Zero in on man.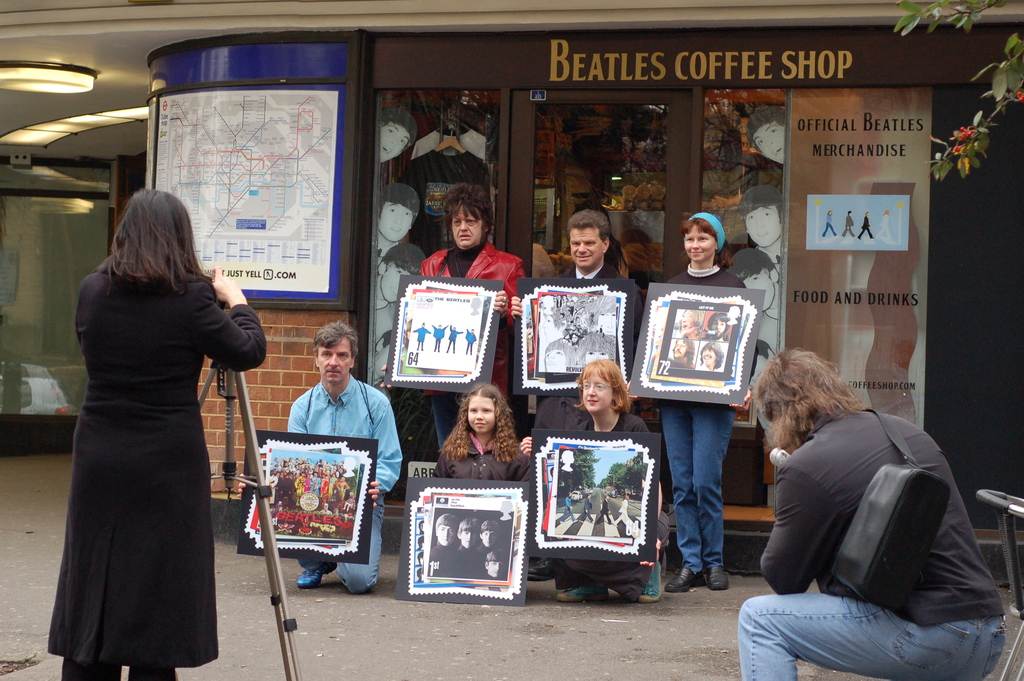
Zeroed in: bbox=[733, 333, 996, 677].
